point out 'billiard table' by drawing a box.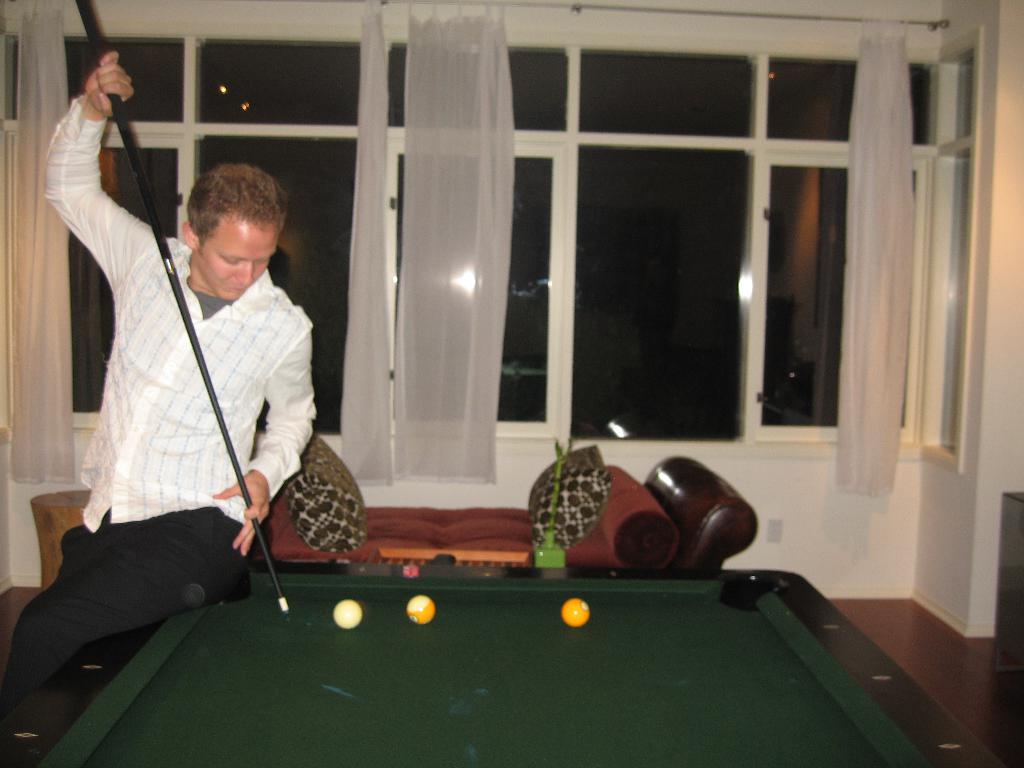
[0,564,998,767].
